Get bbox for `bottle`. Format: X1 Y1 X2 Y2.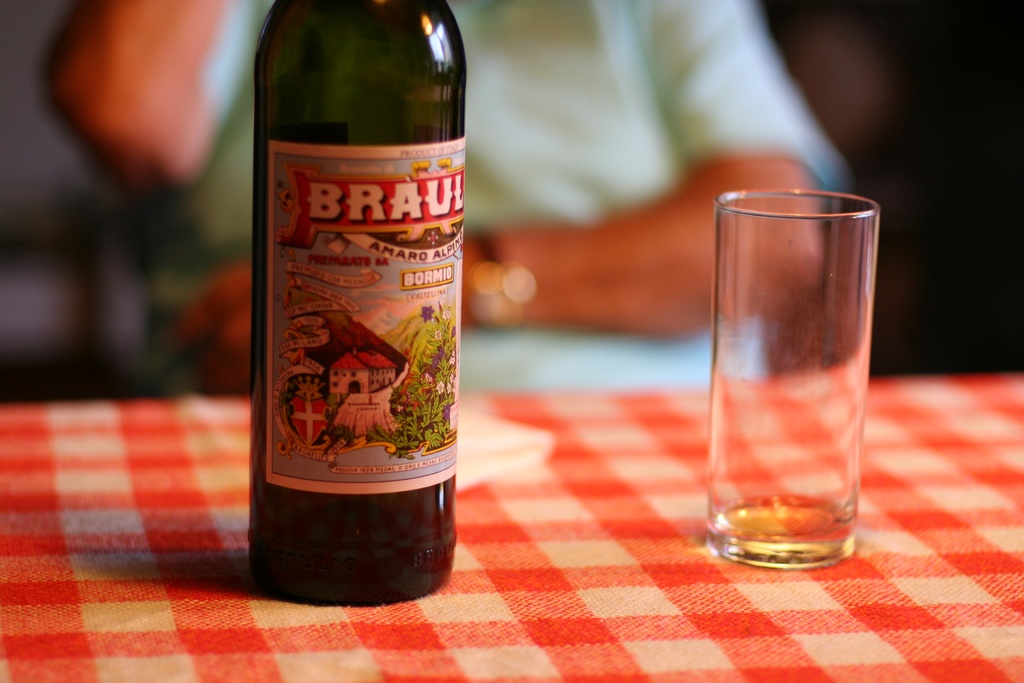
238 17 475 573.
